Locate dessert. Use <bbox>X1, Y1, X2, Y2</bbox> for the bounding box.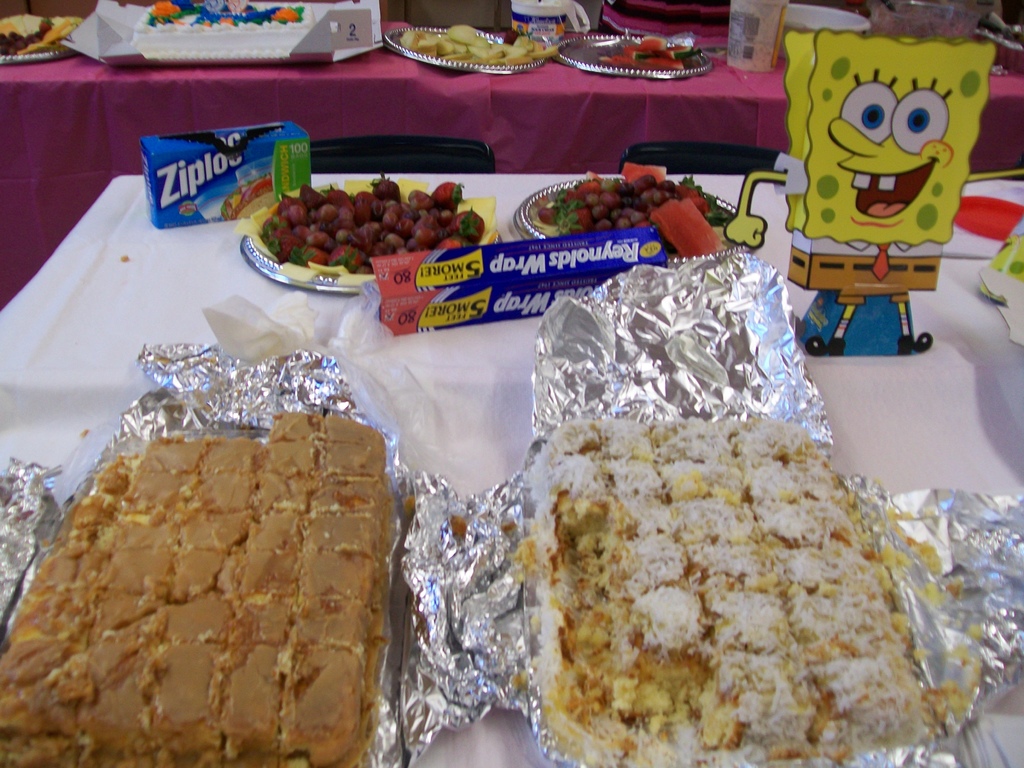
<bbox>512, 409, 962, 766</bbox>.
